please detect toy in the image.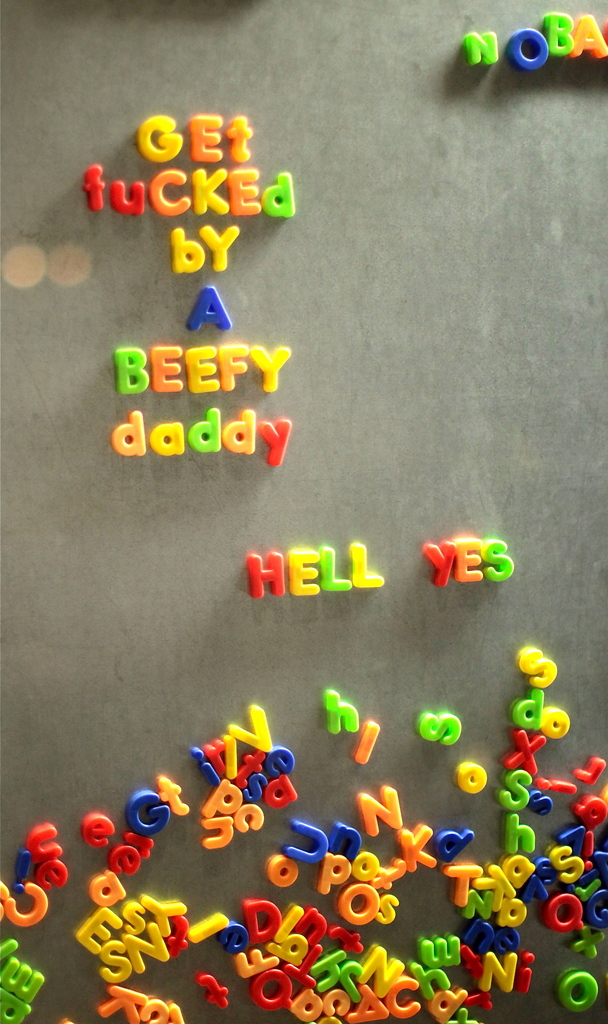
<bbox>253, 549, 293, 596</bbox>.
